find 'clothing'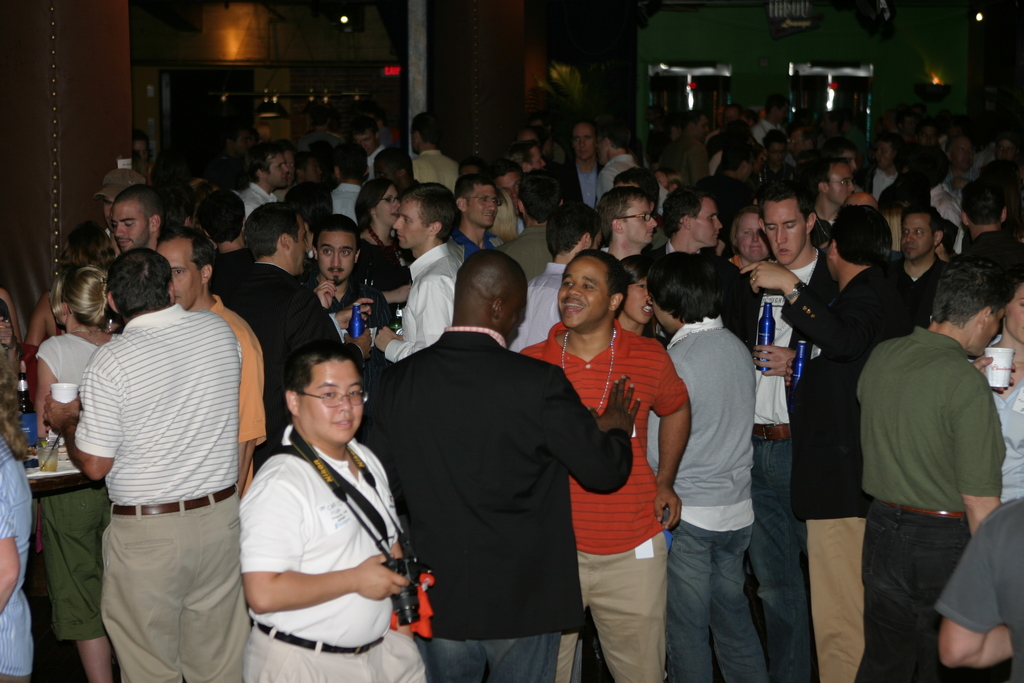
[942, 484, 1023, 682]
